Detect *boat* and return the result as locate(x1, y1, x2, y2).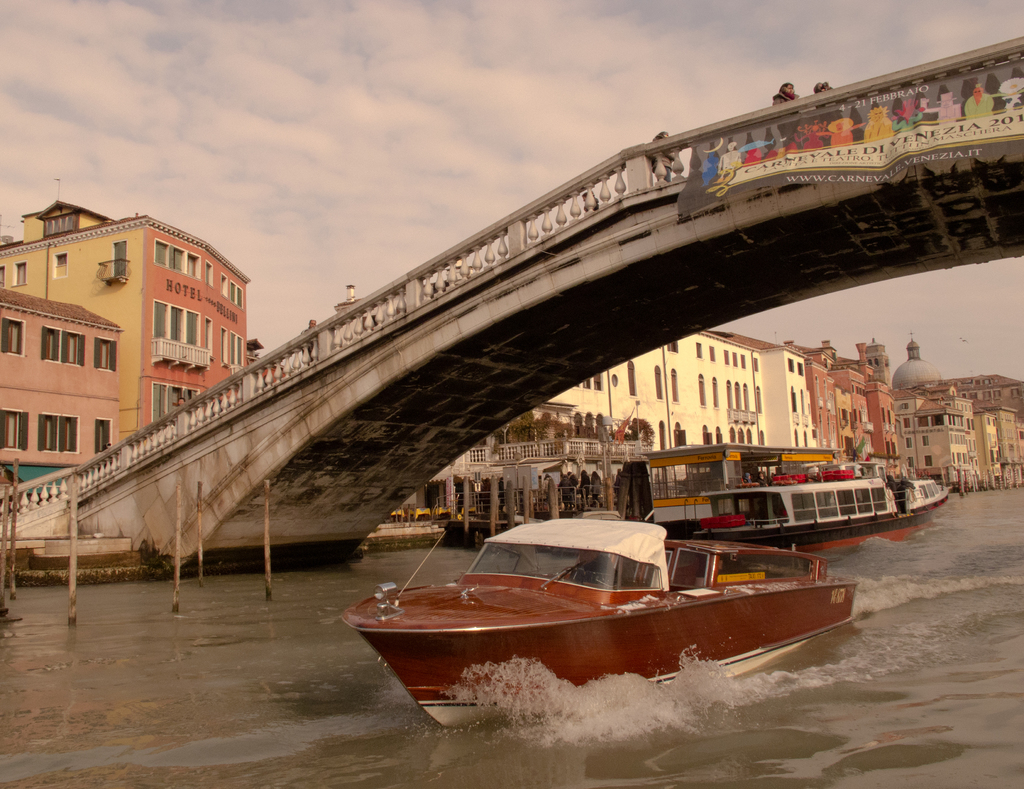
locate(341, 525, 860, 727).
